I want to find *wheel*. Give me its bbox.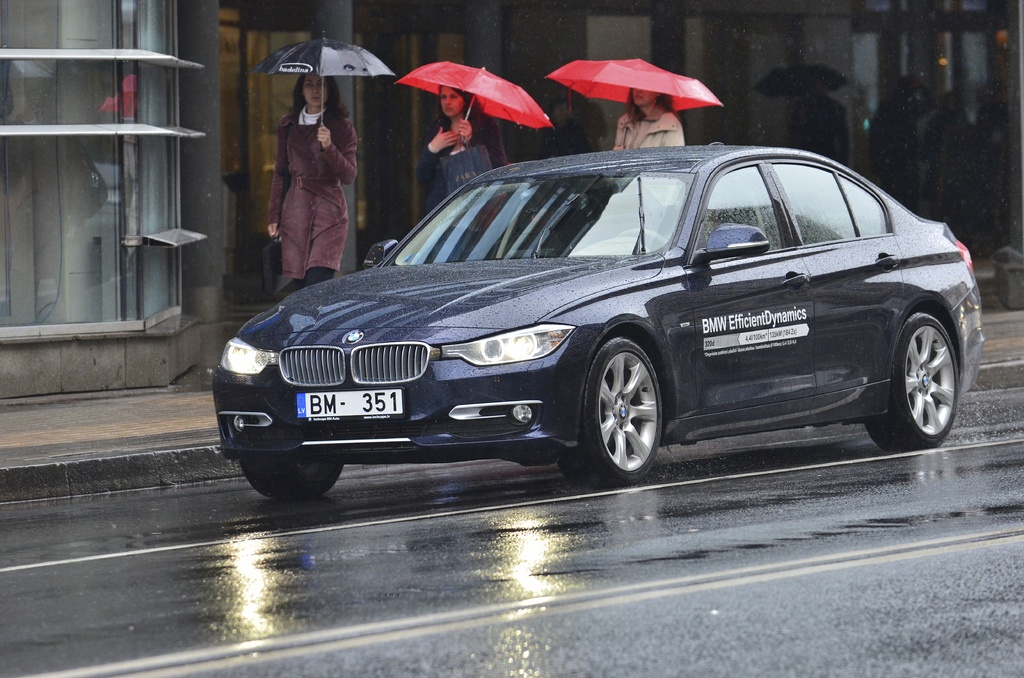
<box>241,460,343,499</box>.
